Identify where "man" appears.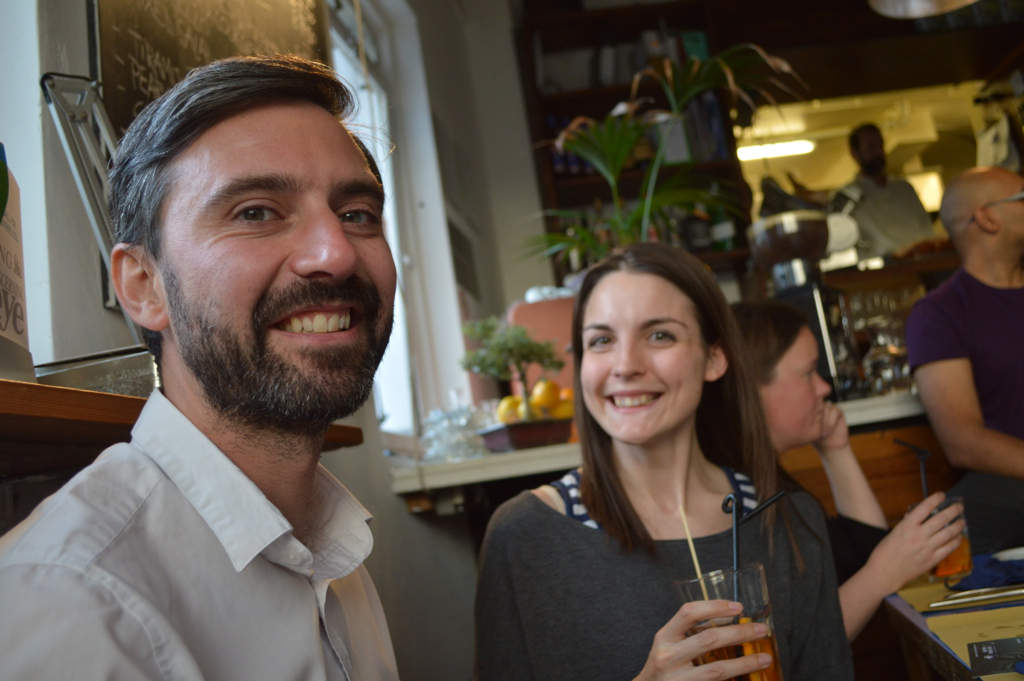
Appears at locate(0, 54, 401, 680).
